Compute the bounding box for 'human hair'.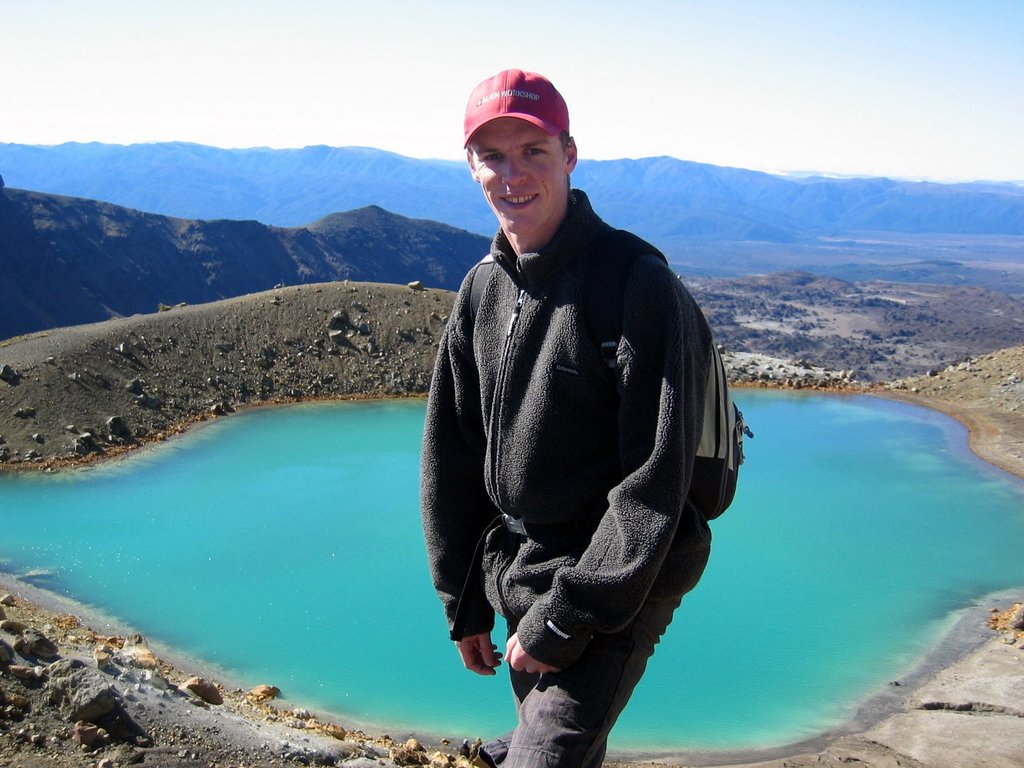
locate(552, 126, 568, 140).
